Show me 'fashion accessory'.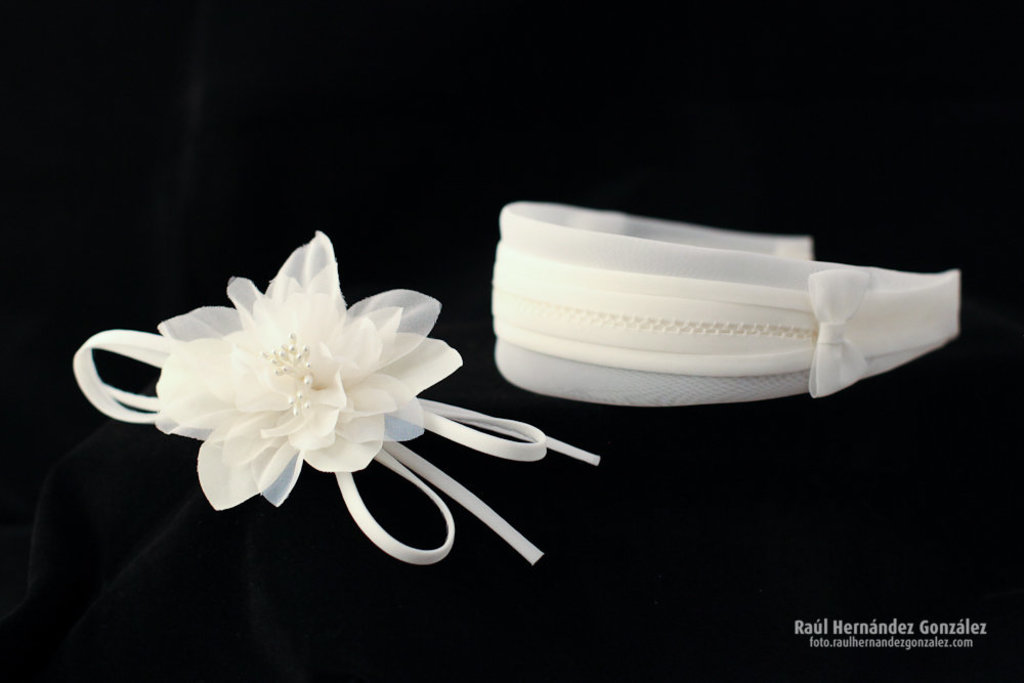
'fashion accessory' is here: x1=89 y1=231 x2=604 y2=580.
